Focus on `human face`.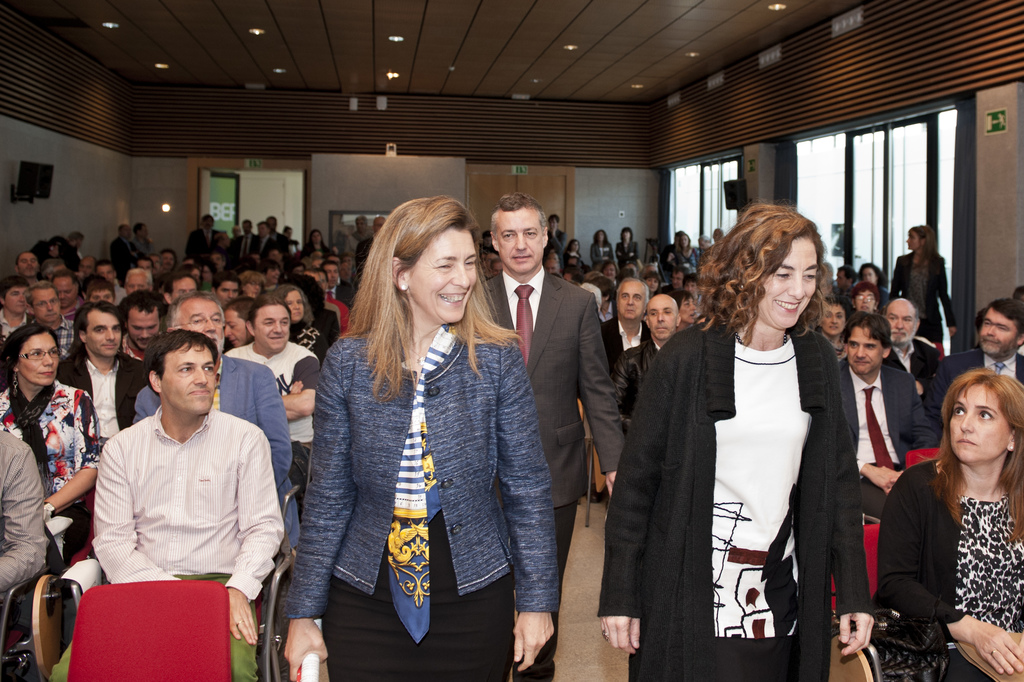
Focused at <box>127,305,158,350</box>.
